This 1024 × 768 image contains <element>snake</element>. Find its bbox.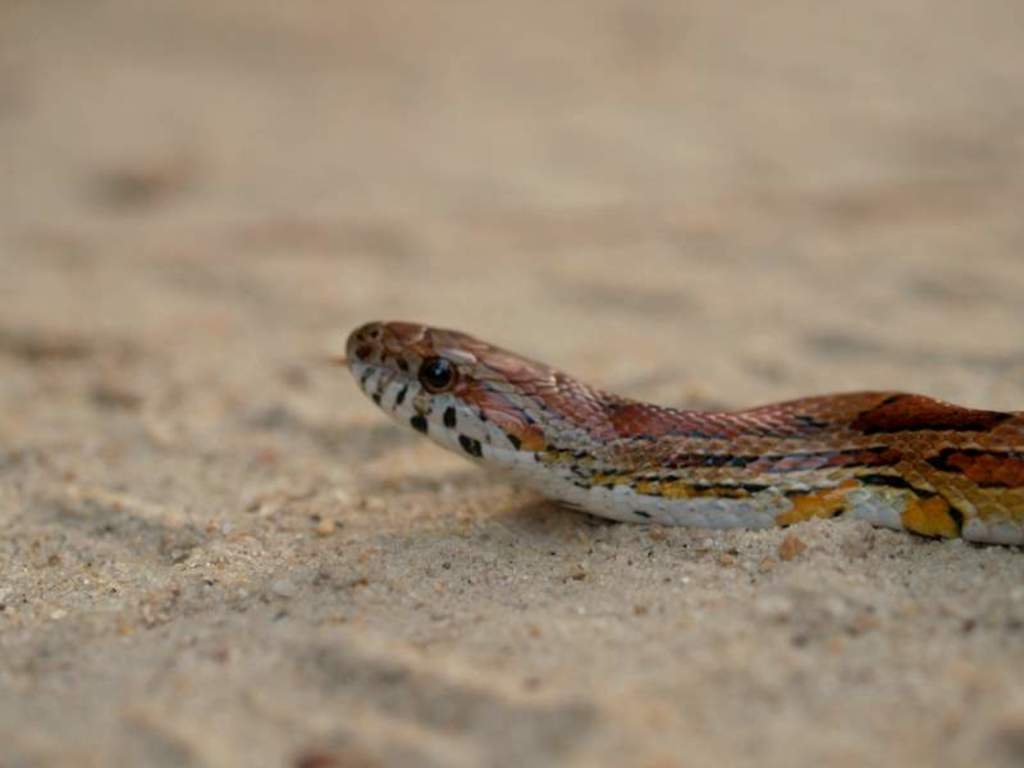
detection(337, 310, 1023, 544).
